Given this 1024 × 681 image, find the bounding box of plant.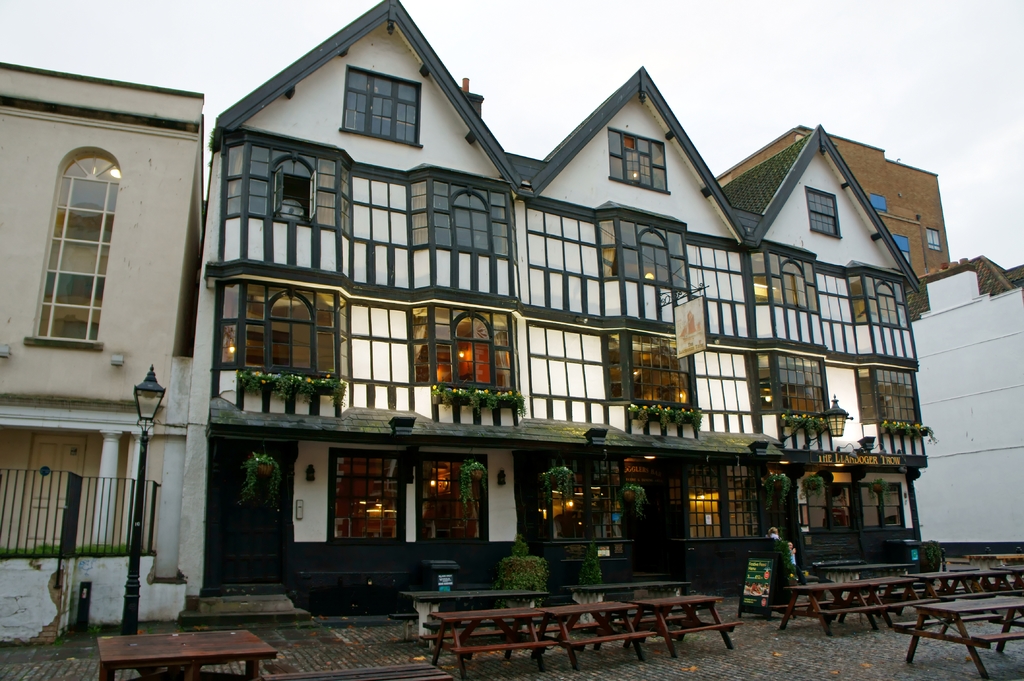
0:533:146:568.
